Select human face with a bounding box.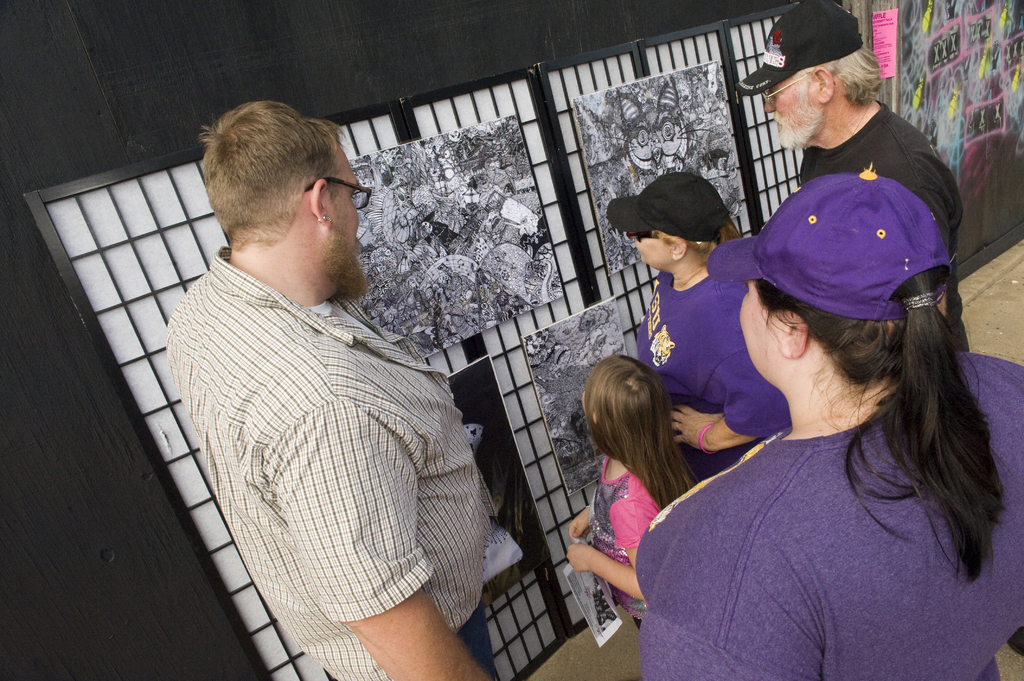
bbox(737, 282, 785, 374).
